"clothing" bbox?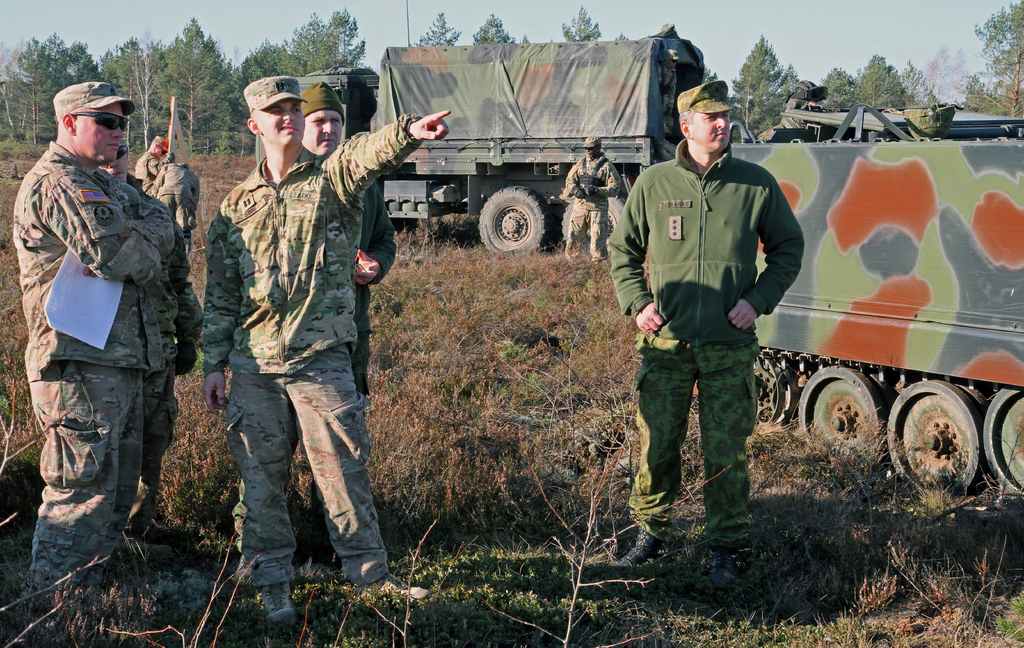
(608,139,801,522)
